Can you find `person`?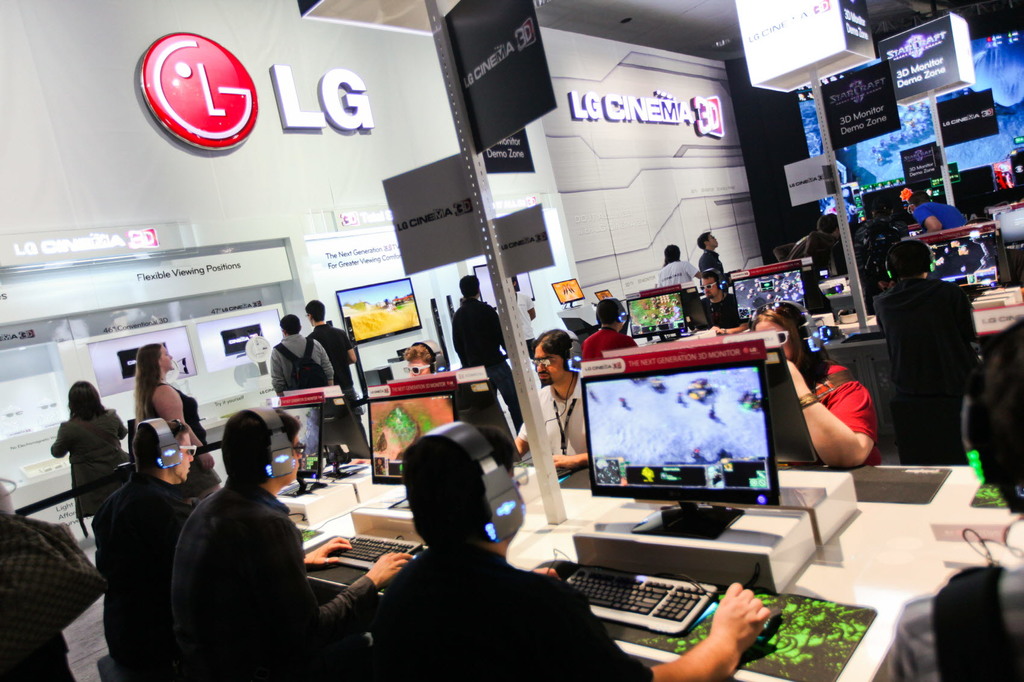
Yes, bounding box: pyautogui.locateOnScreen(371, 425, 764, 681).
